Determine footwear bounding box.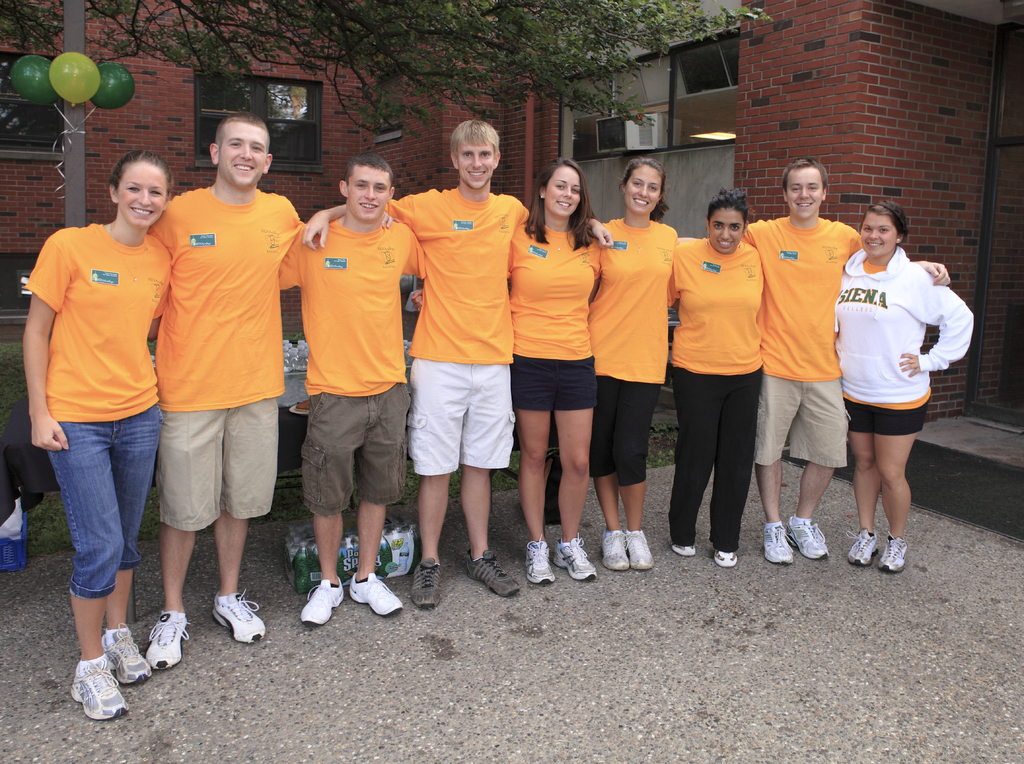
Determined: bbox=(72, 666, 136, 721).
